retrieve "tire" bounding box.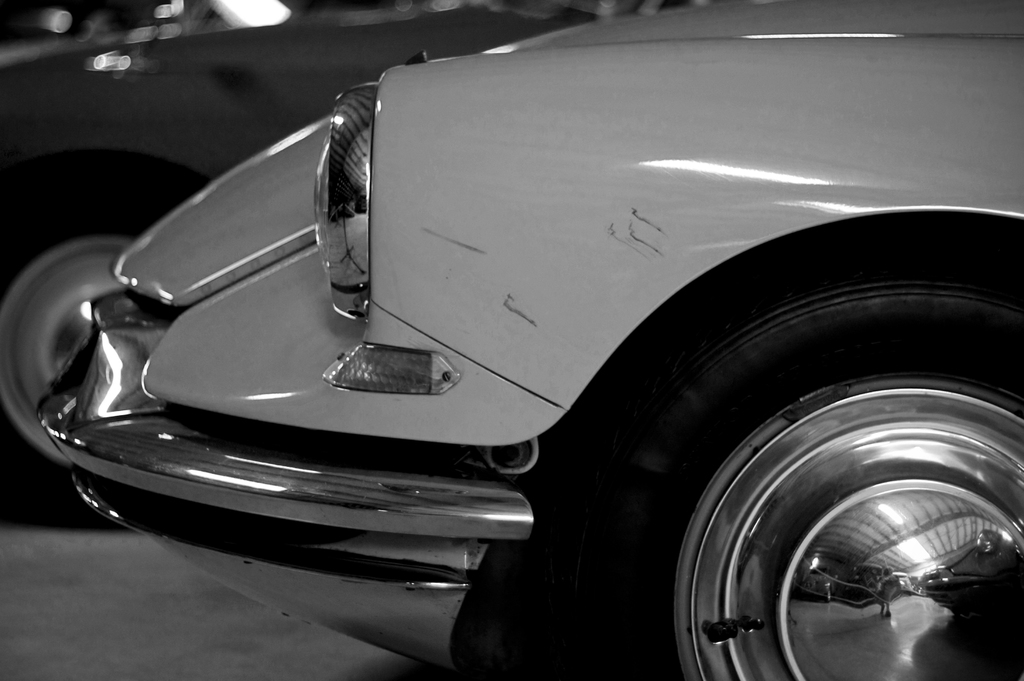
Bounding box: pyautogui.locateOnScreen(5, 167, 220, 545).
